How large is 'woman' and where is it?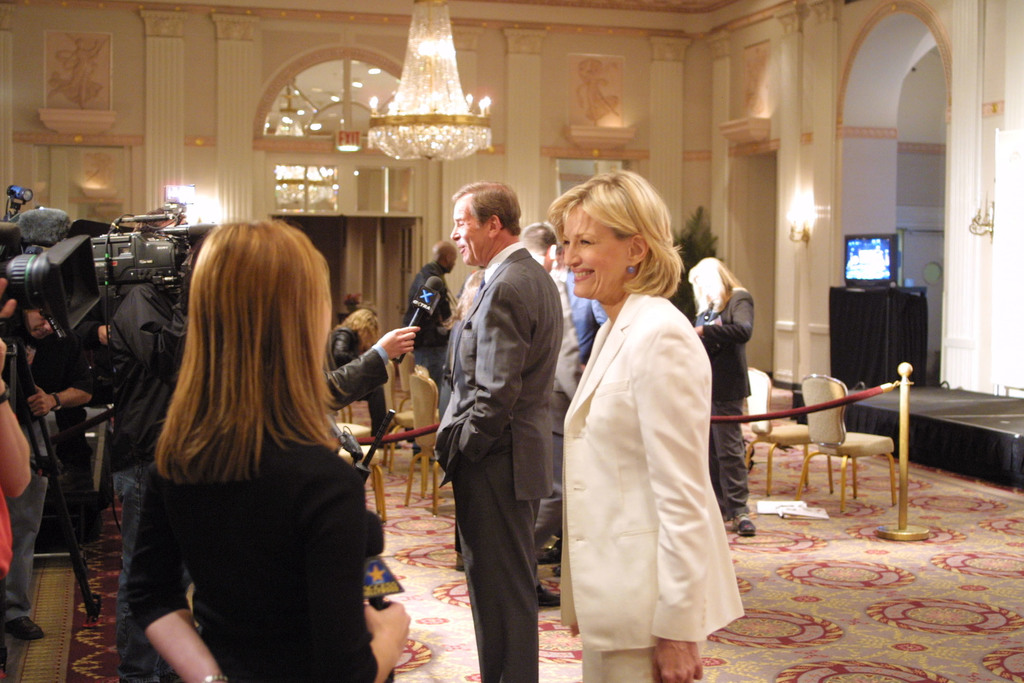
Bounding box: box(550, 175, 752, 671).
